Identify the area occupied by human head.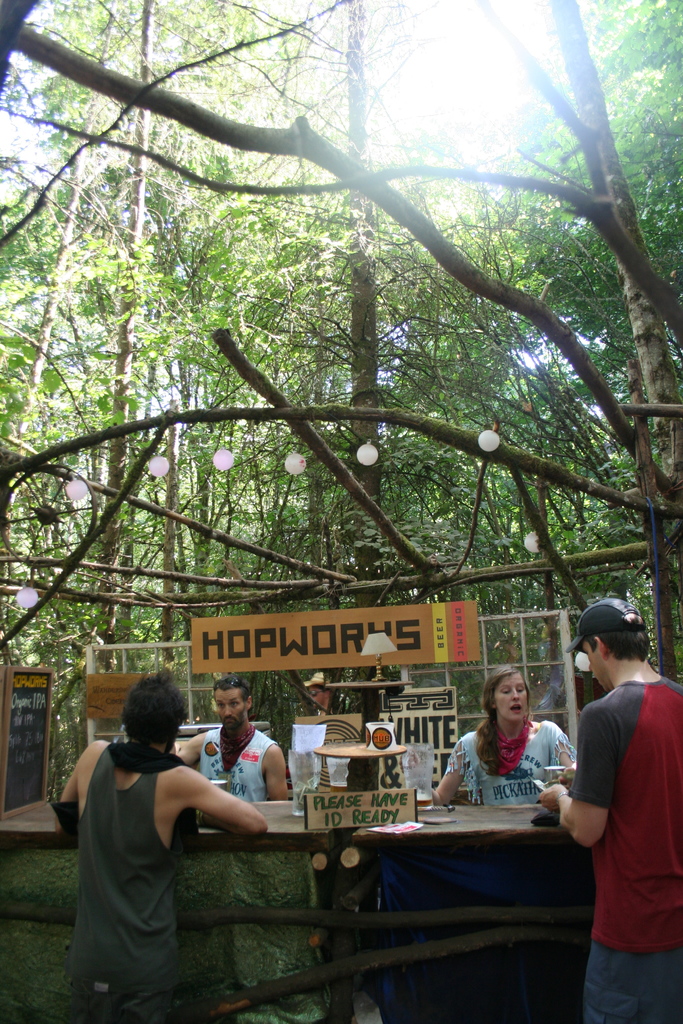
Area: region(573, 592, 648, 690).
